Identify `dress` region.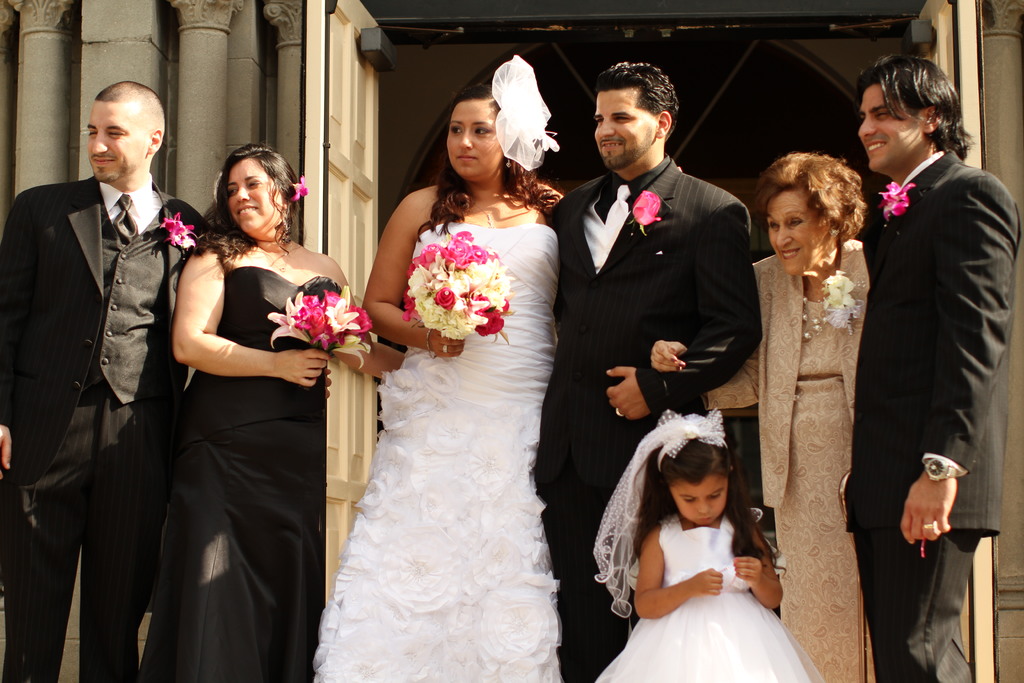
Region: region(309, 196, 578, 682).
